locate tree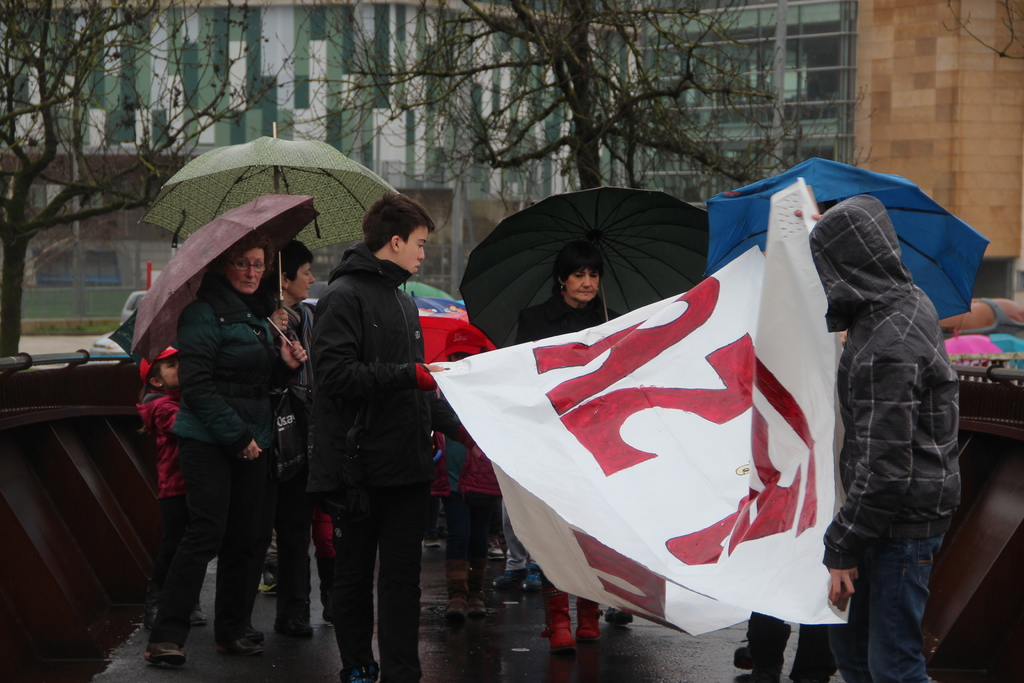
BBox(0, 0, 276, 381)
